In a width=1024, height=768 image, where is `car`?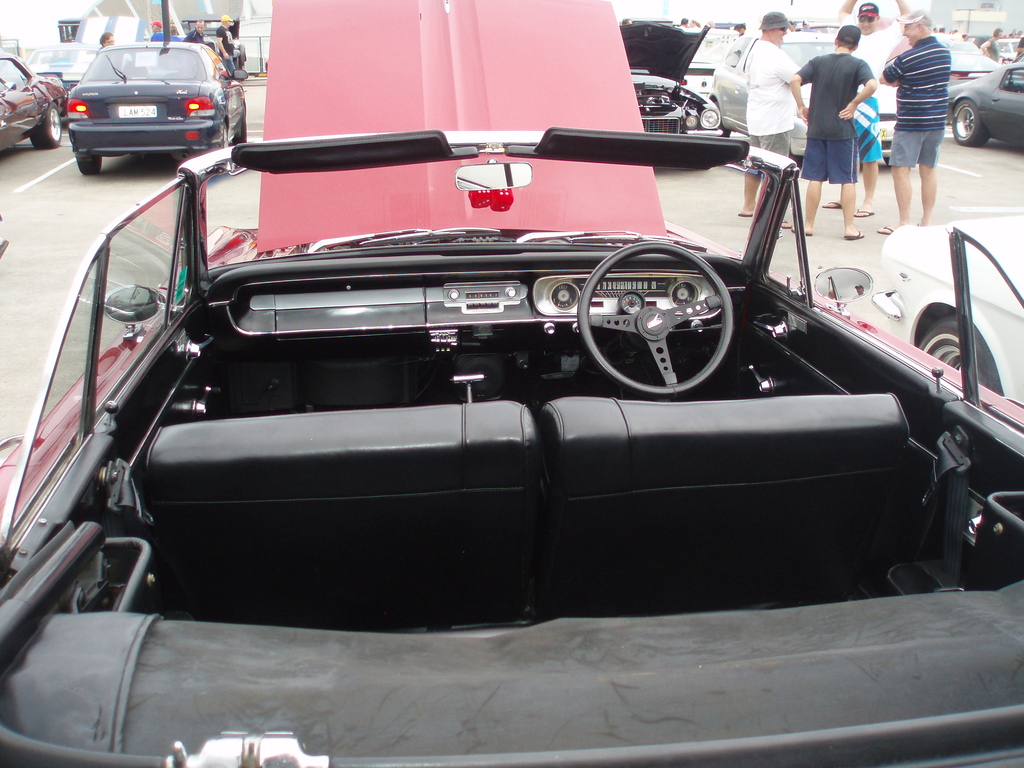
(0,51,69,152).
